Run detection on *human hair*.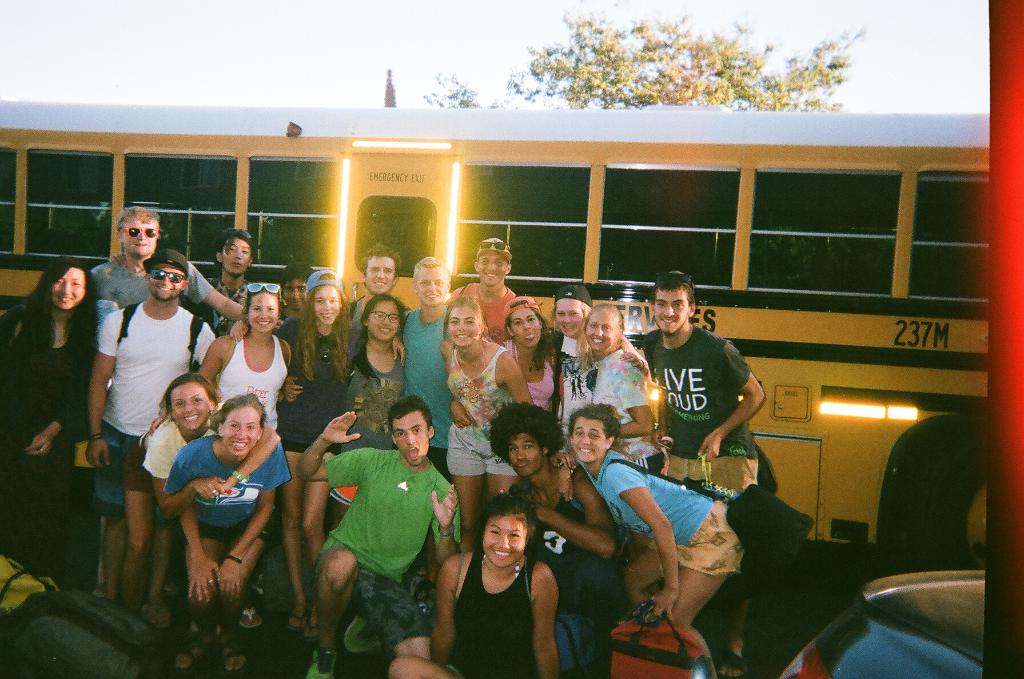
Result: 116, 203, 161, 239.
